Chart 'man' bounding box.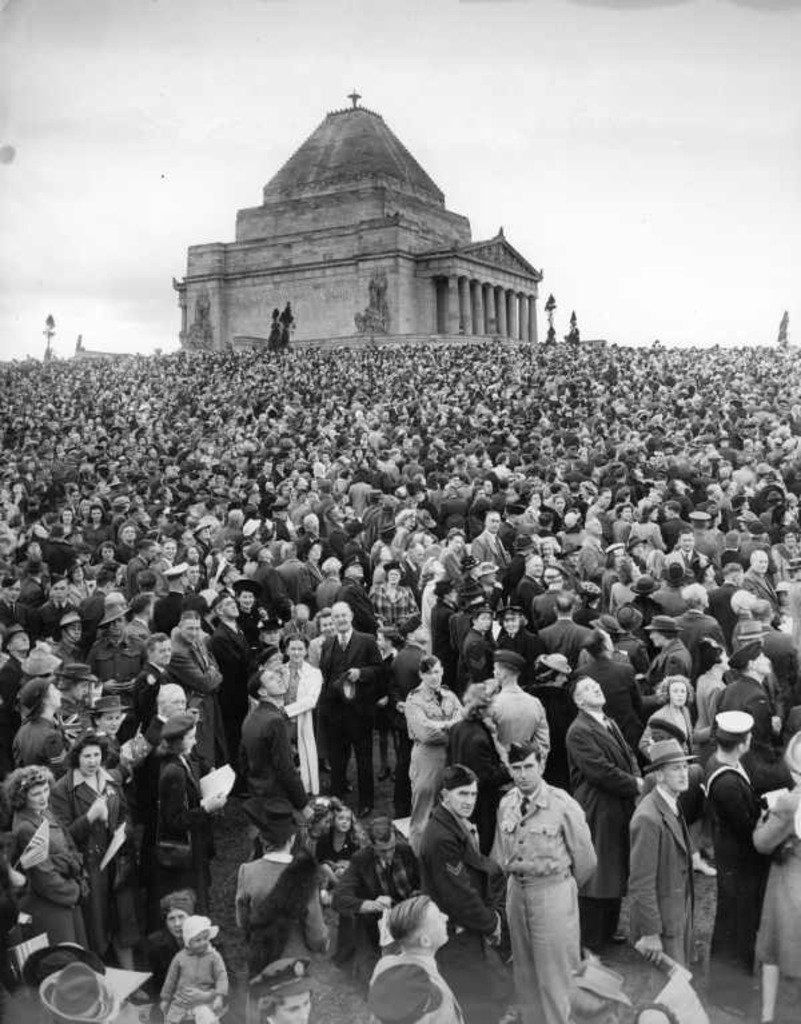
Charted: <box>737,551,777,598</box>.
